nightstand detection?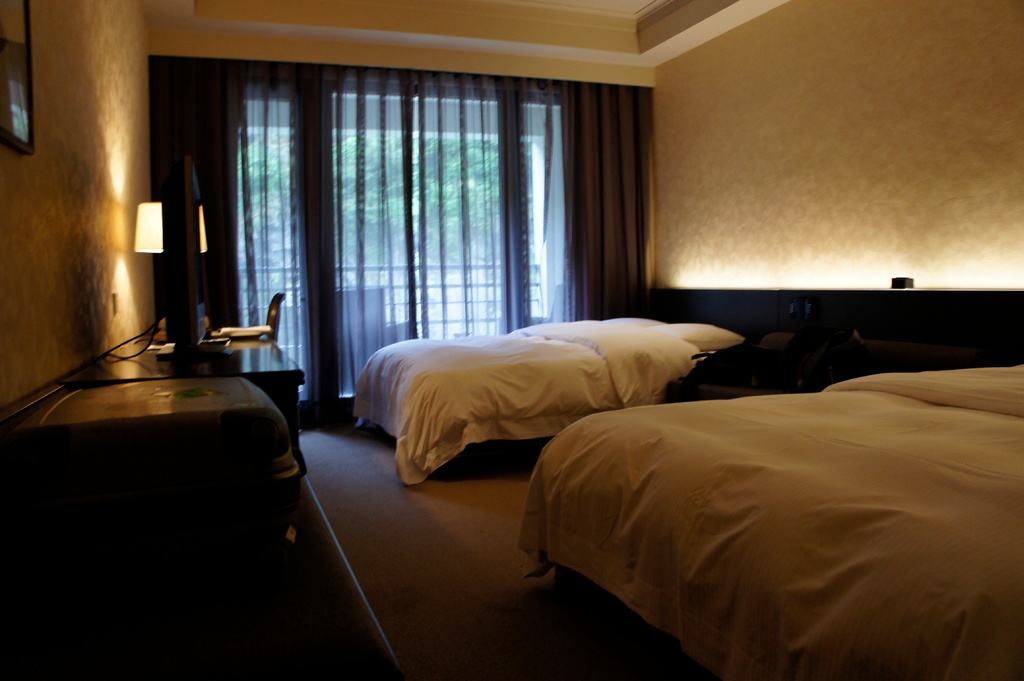
{"x1": 54, "y1": 316, "x2": 310, "y2": 473}
